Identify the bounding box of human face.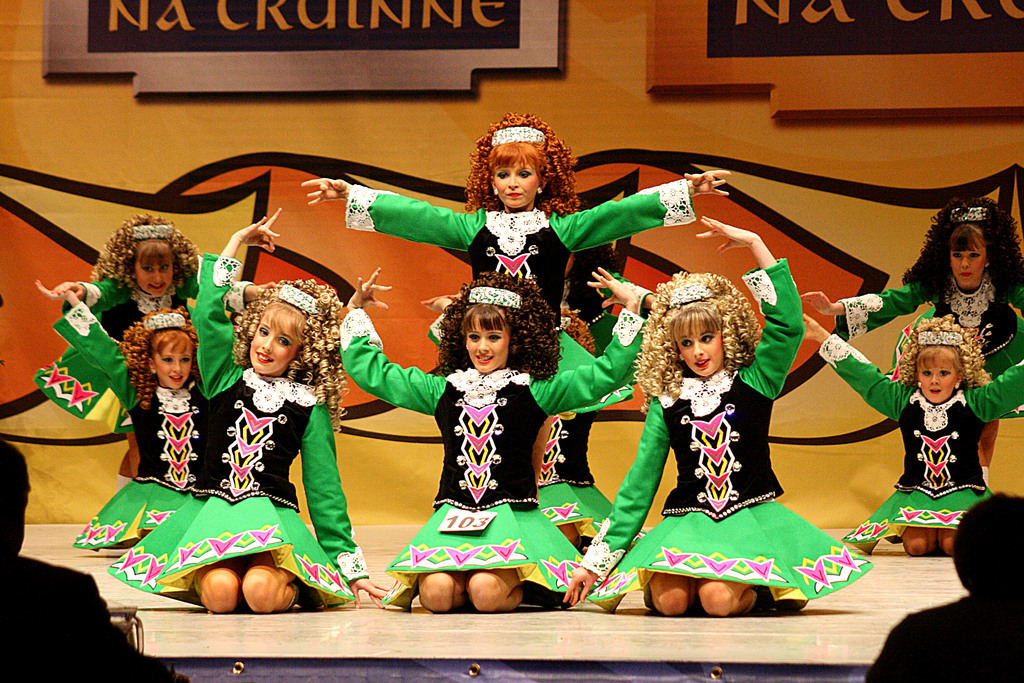
select_region(242, 315, 294, 372).
